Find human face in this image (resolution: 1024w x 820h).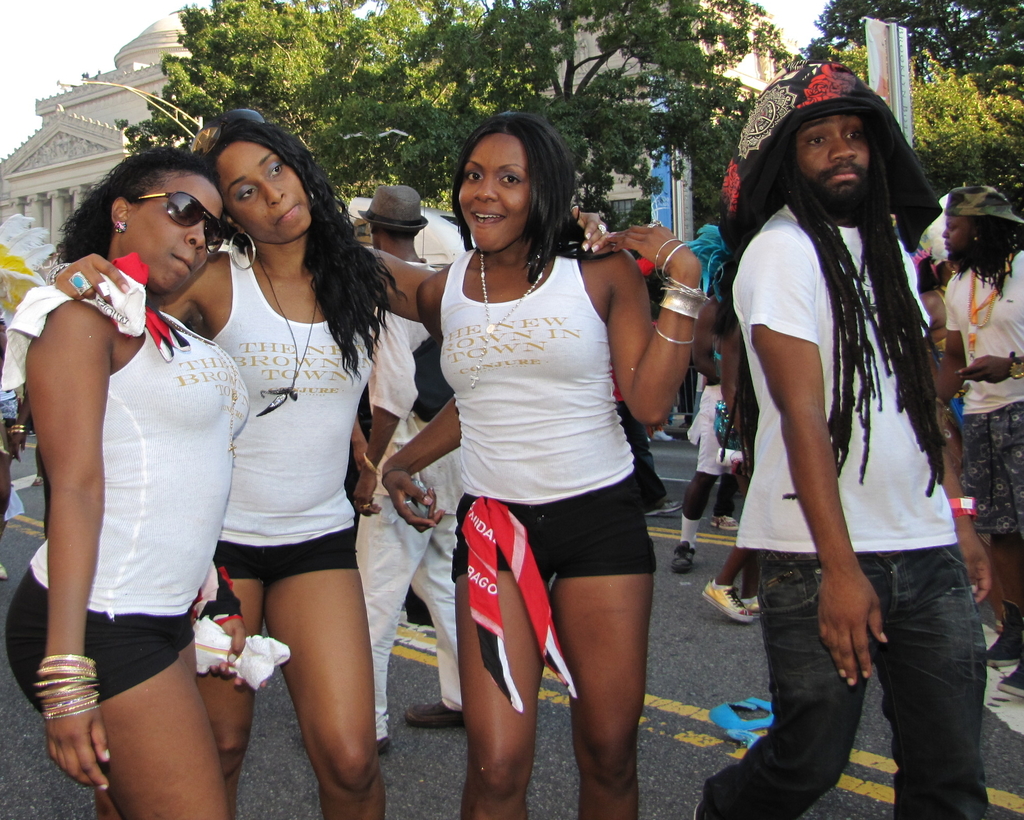
{"left": 124, "top": 178, "right": 227, "bottom": 293}.
